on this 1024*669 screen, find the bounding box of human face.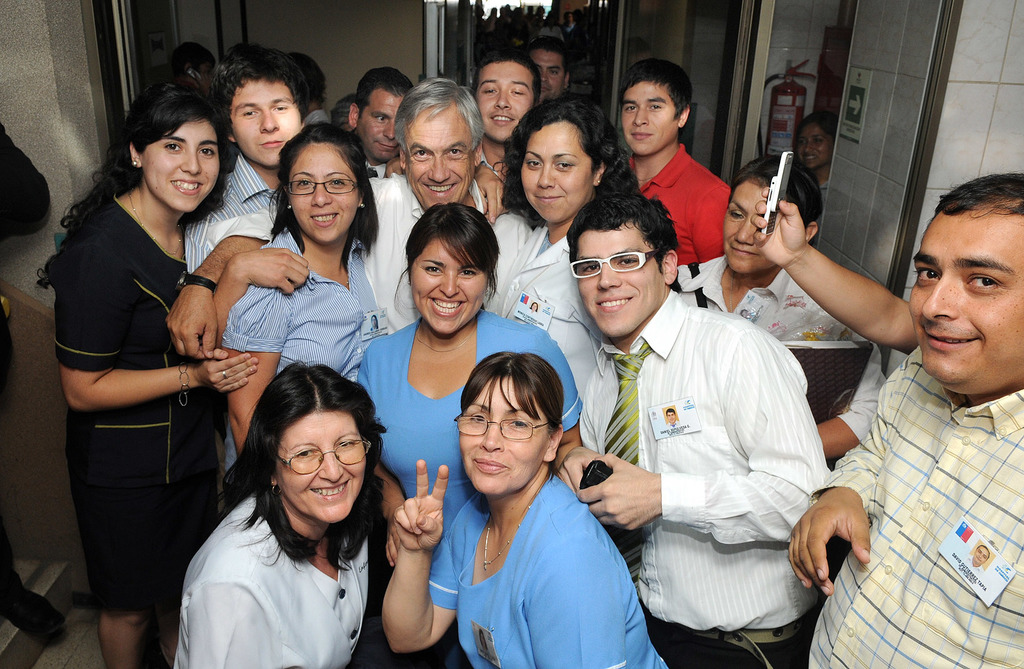
Bounding box: <box>909,203,1023,384</box>.
